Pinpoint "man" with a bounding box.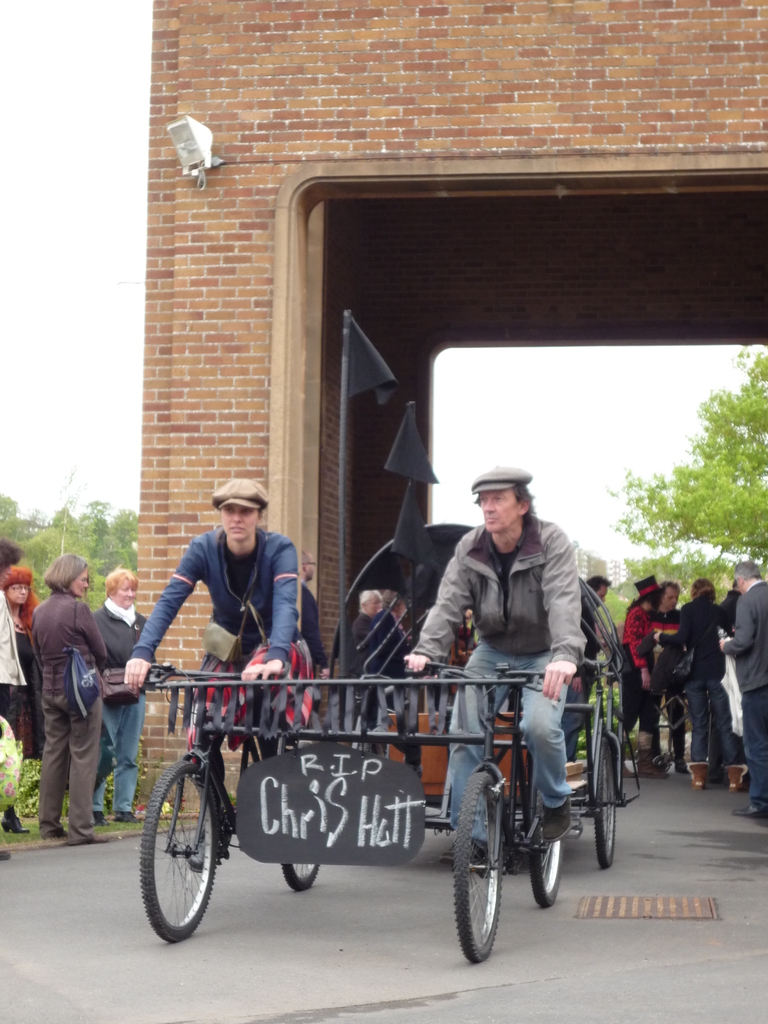
box(404, 468, 584, 859).
